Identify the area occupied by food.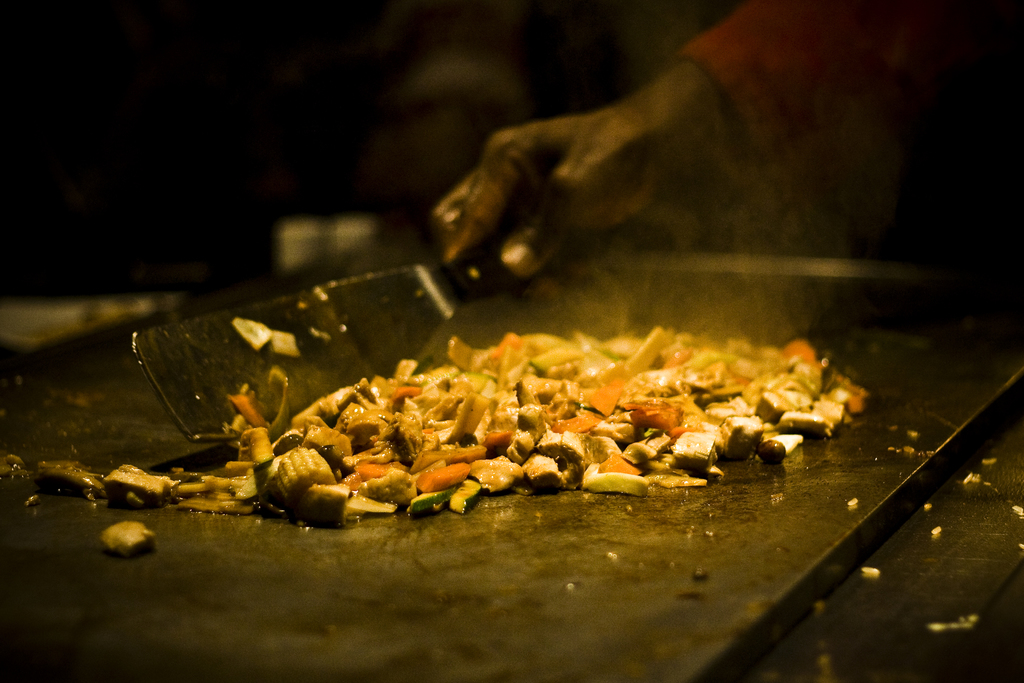
Area: <region>1020, 541, 1023, 554</region>.
